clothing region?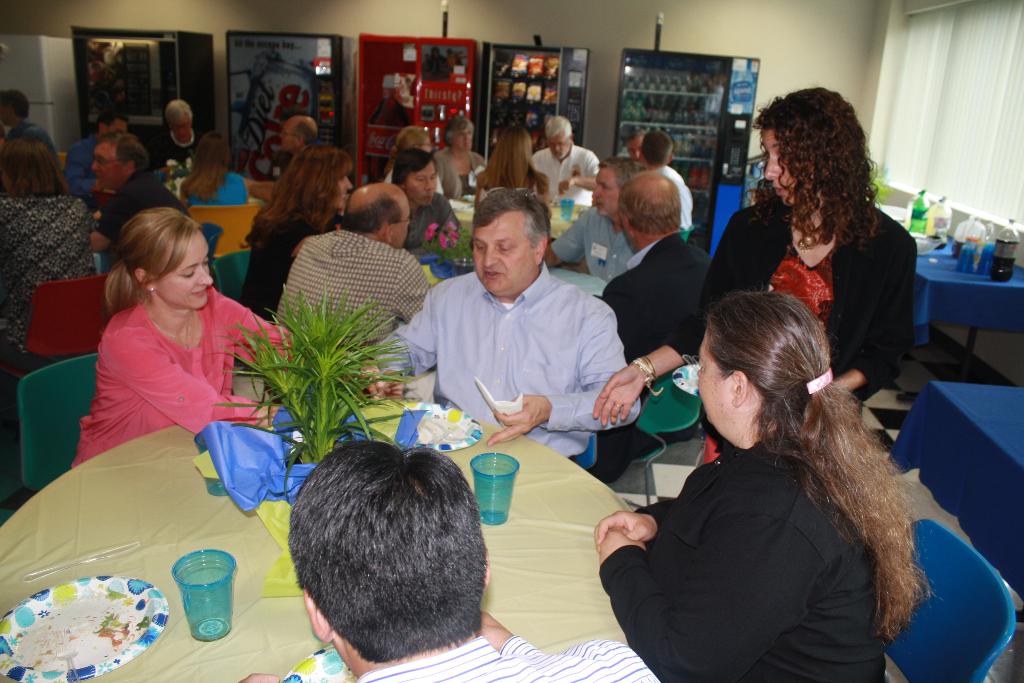
667,201,915,404
